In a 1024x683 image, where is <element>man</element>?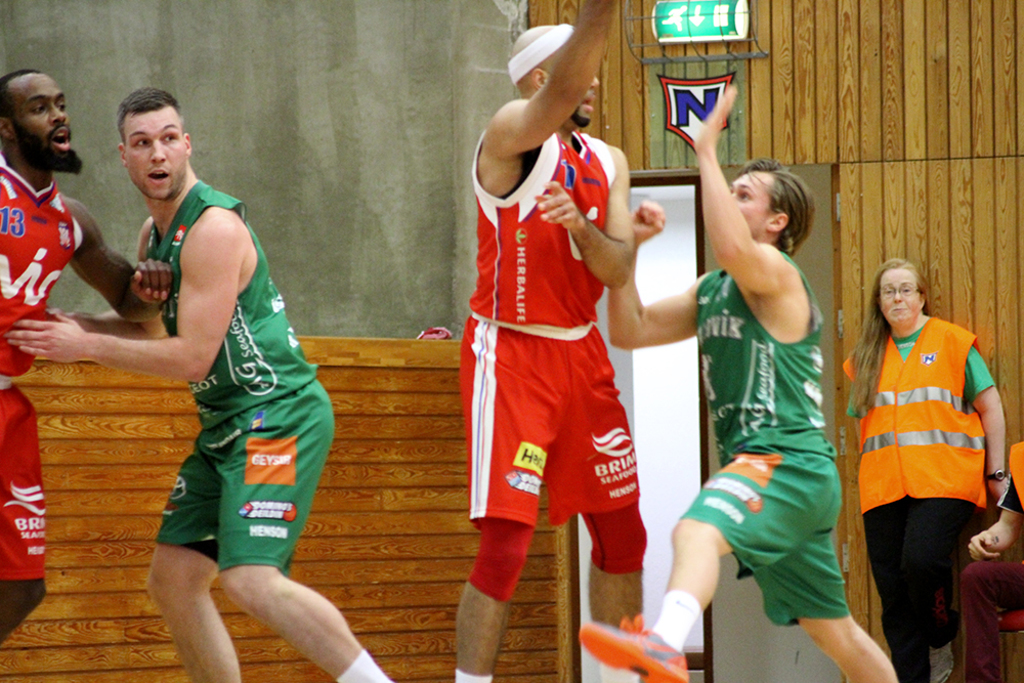
BBox(439, 0, 709, 682).
